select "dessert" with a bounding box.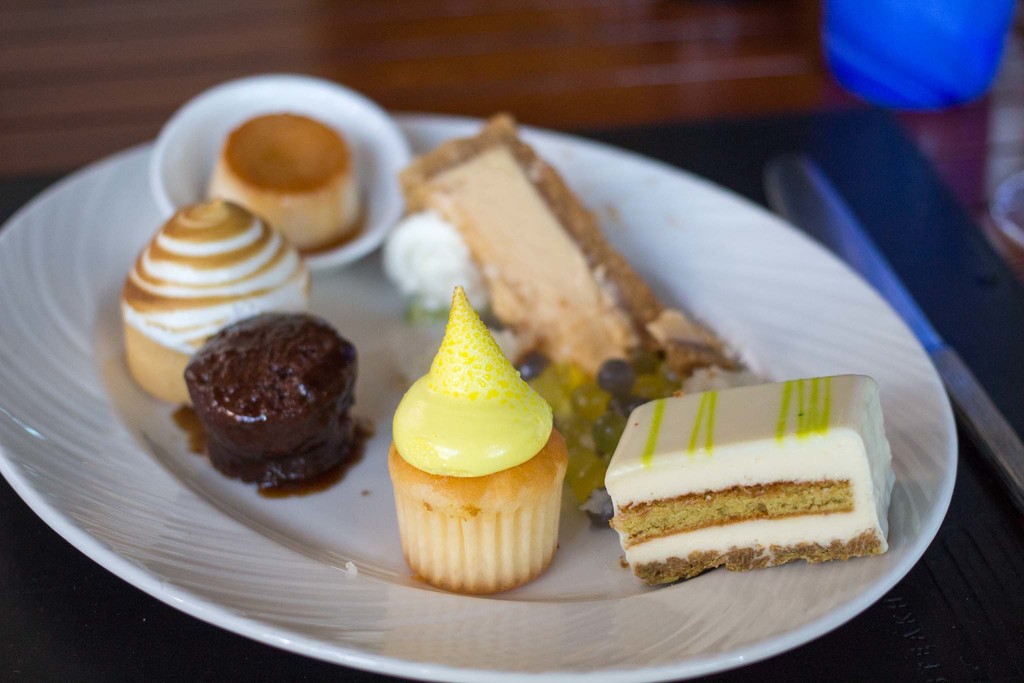
[392,114,735,506].
